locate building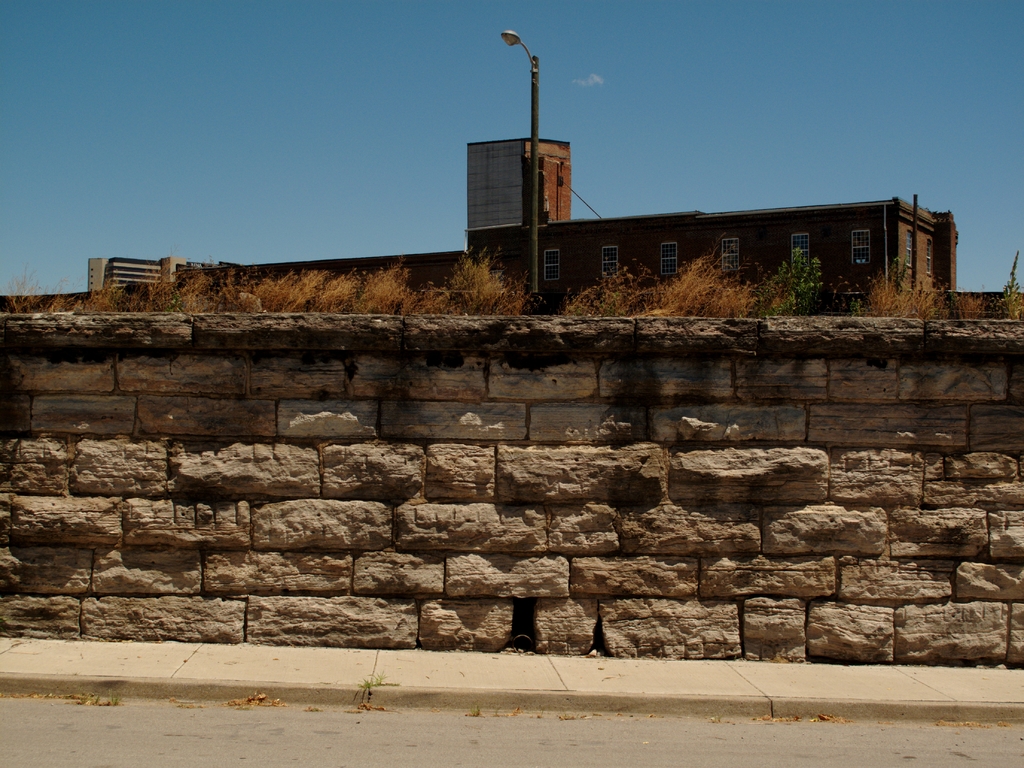
465 131 571 227
